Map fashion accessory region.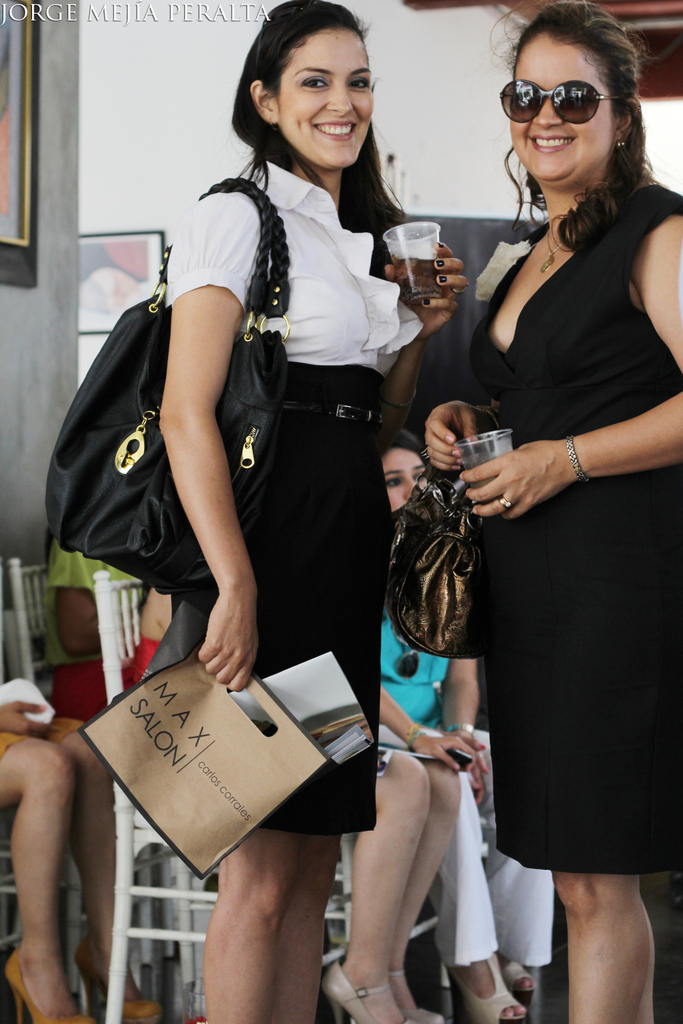
Mapped to 447,955,526,1023.
